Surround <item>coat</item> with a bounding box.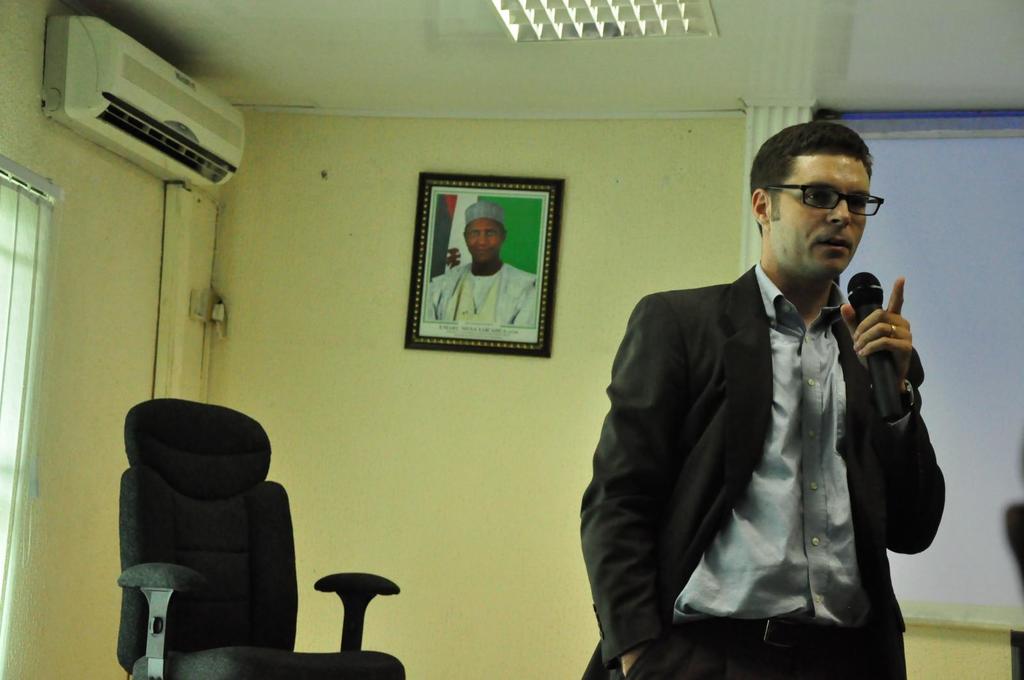
region(574, 260, 950, 679).
